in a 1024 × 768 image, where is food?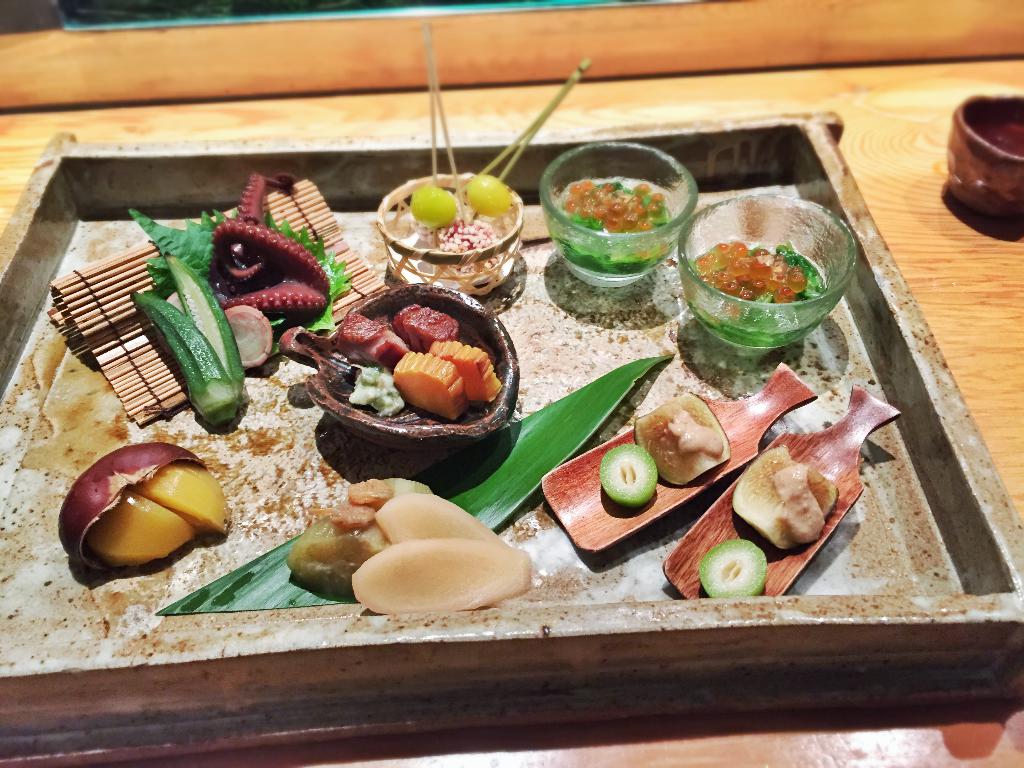
l=52, t=439, r=232, b=566.
